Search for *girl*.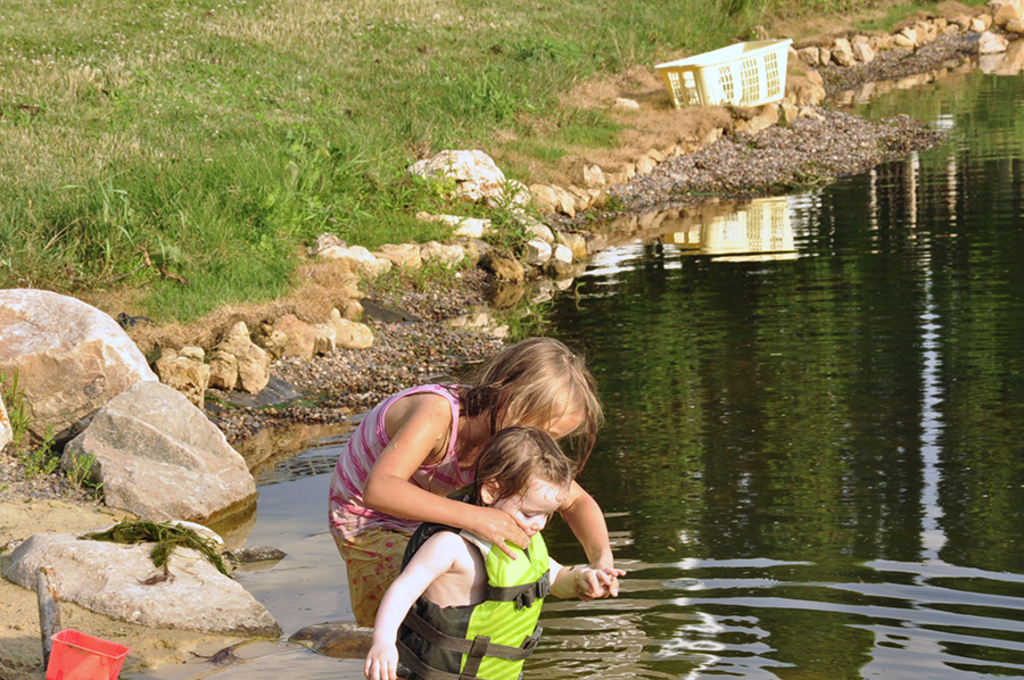
Found at <bbox>364, 425, 621, 679</bbox>.
